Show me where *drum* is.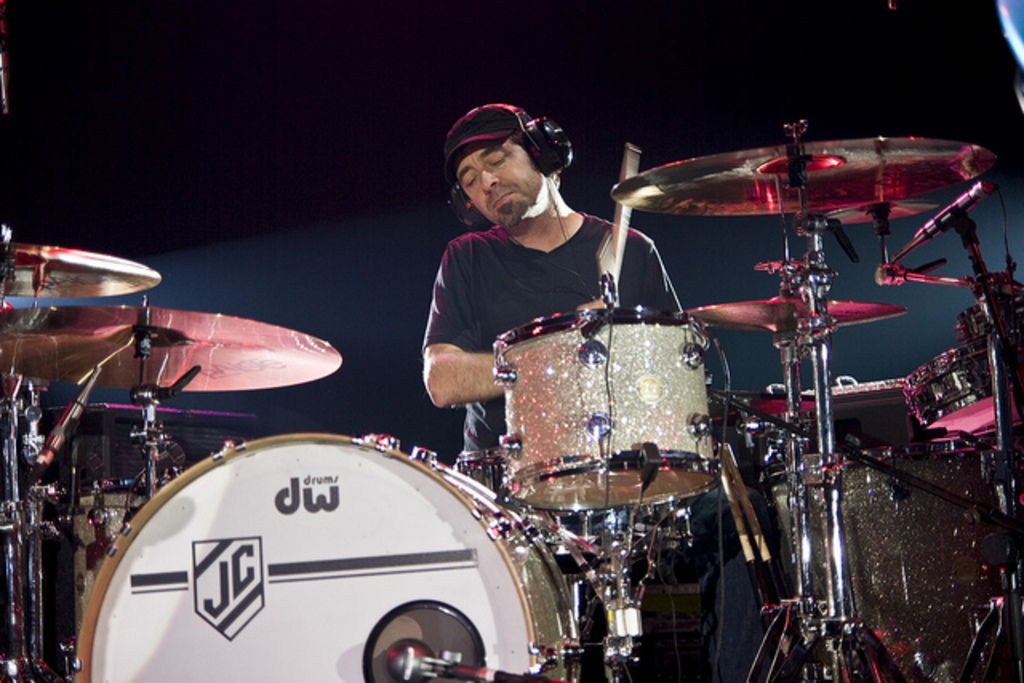
*drum* is at bbox(763, 440, 1021, 681).
